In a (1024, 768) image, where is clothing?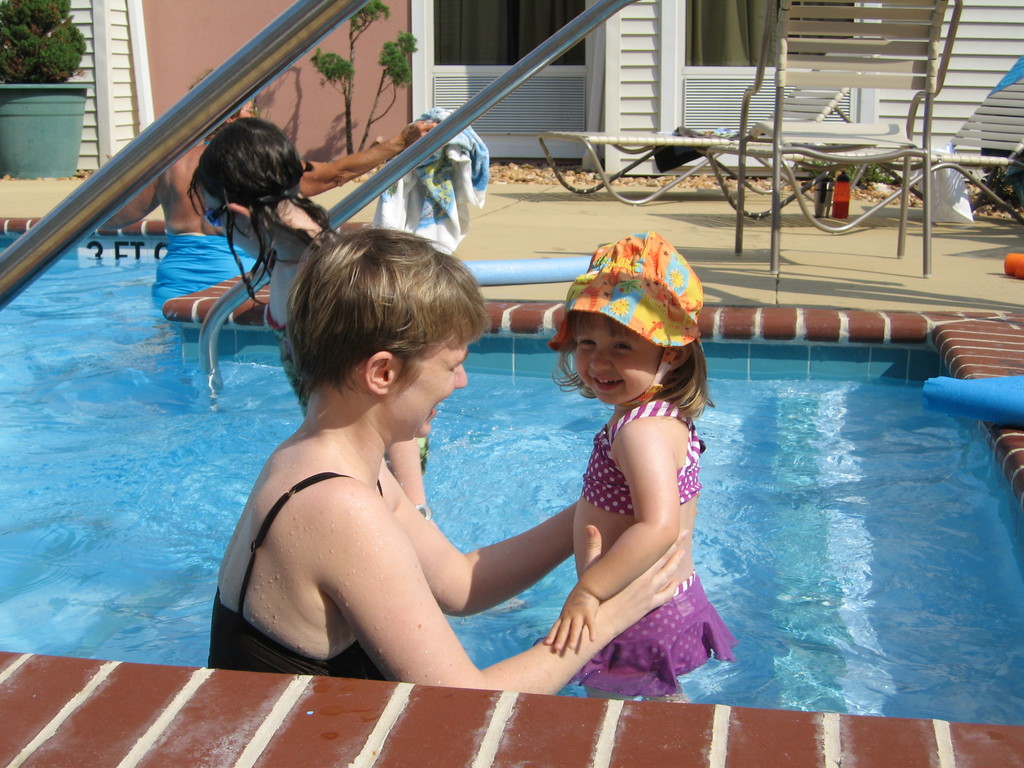
<box>214,471,388,680</box>.
